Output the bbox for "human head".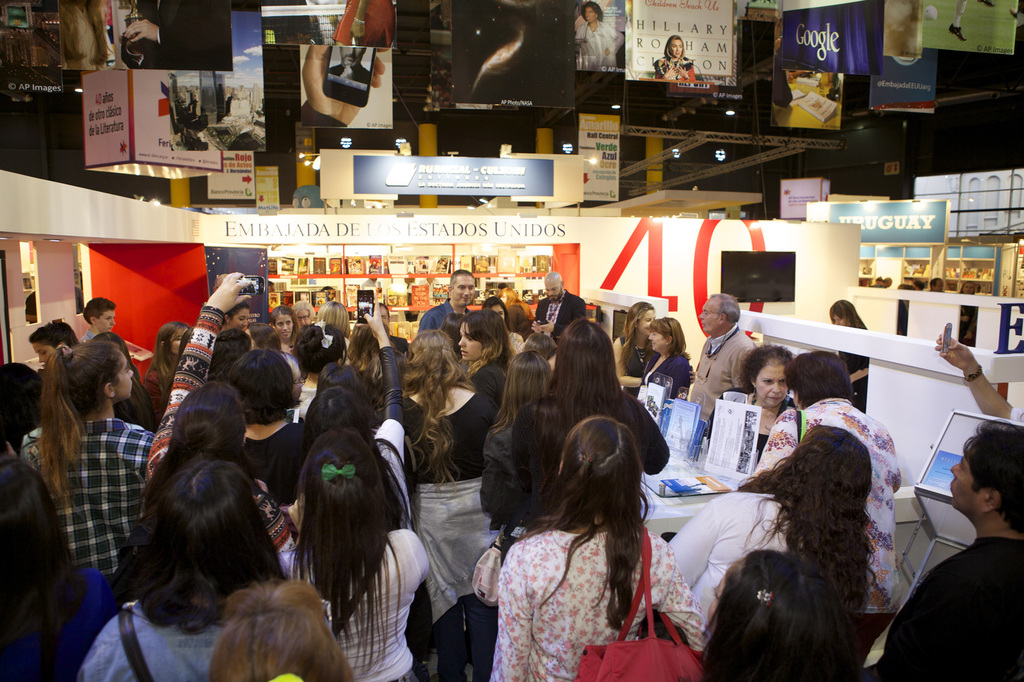
bbox=(525, 334, 555, 371).
